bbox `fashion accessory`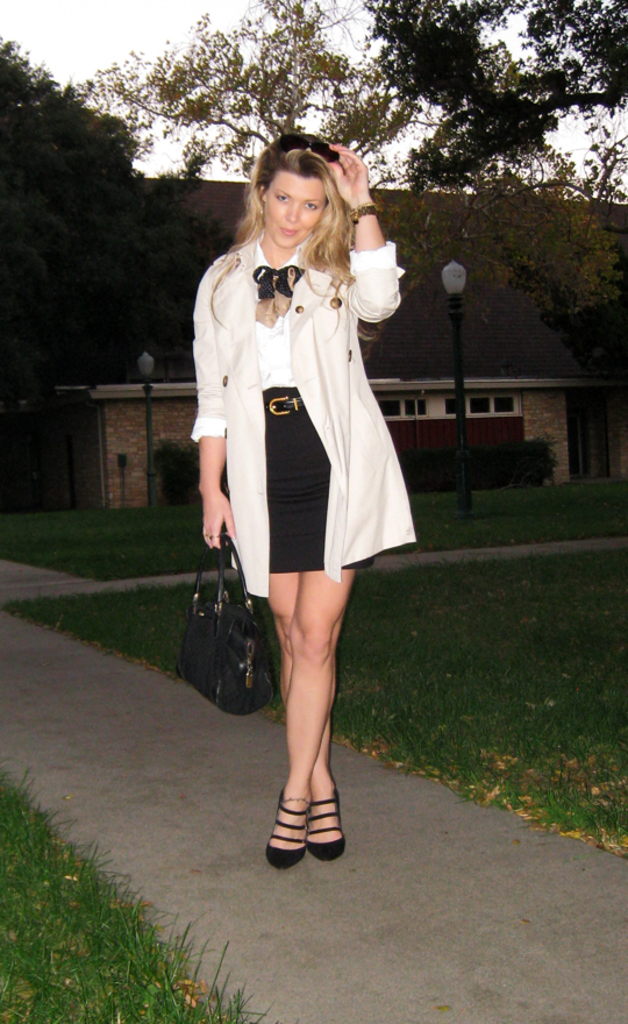
Rect(169, 536, 279, 718)
